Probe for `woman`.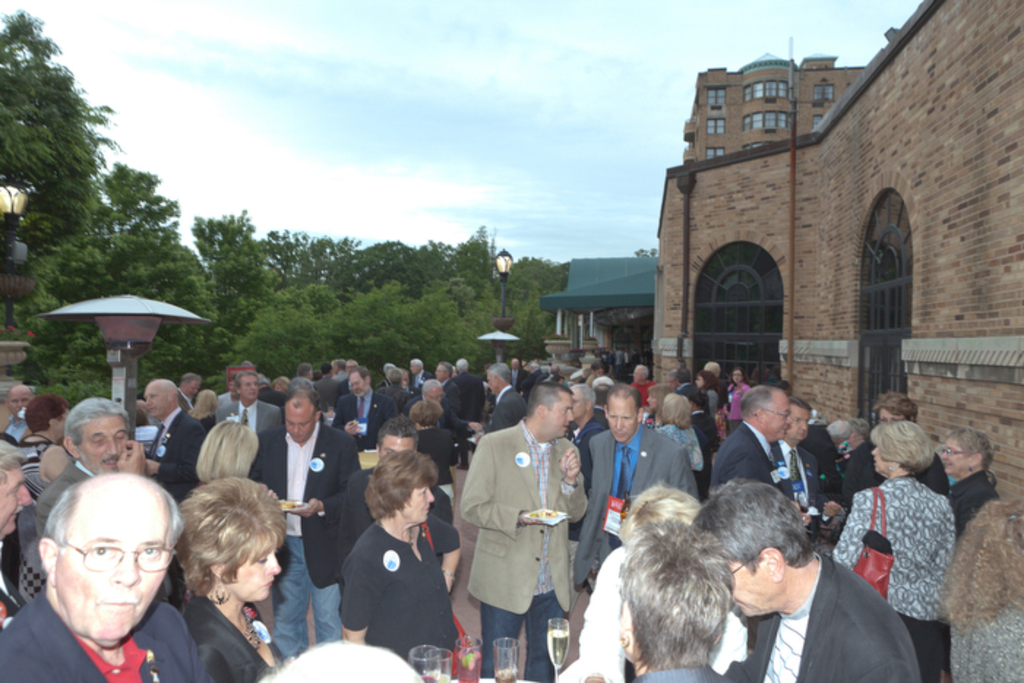
Probe result: 417 404 459 487.
